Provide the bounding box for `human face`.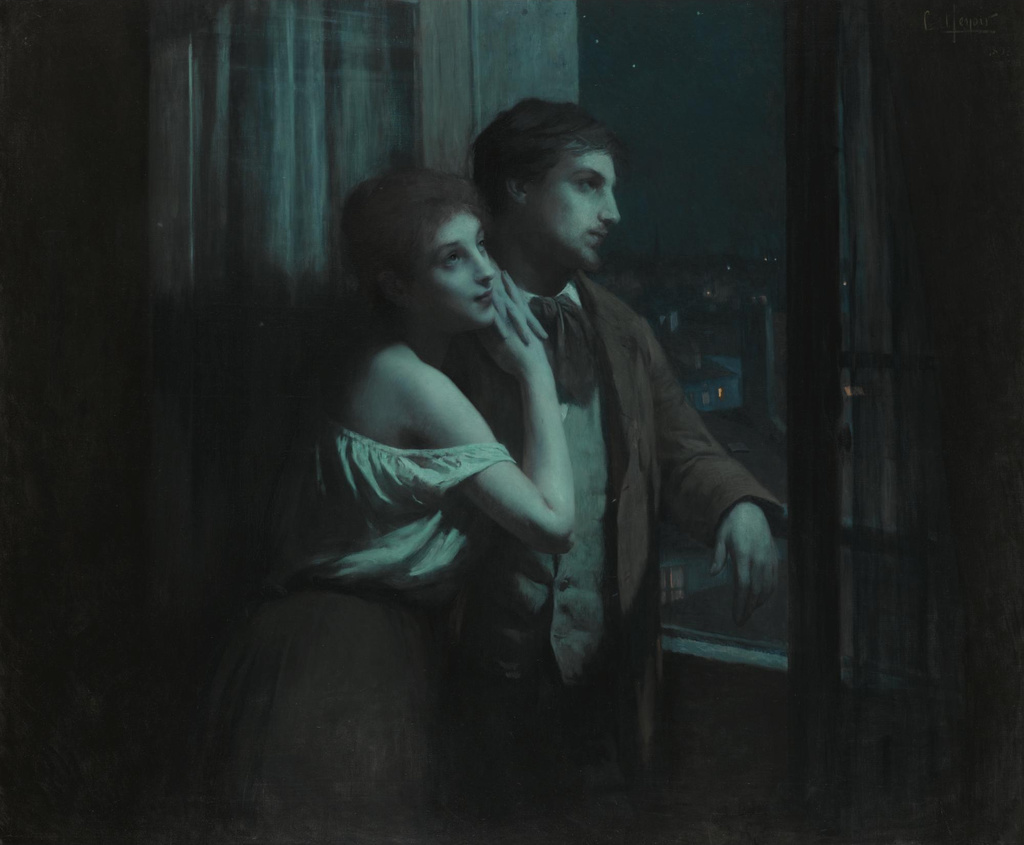
detection(529, 155, 619, 271).
